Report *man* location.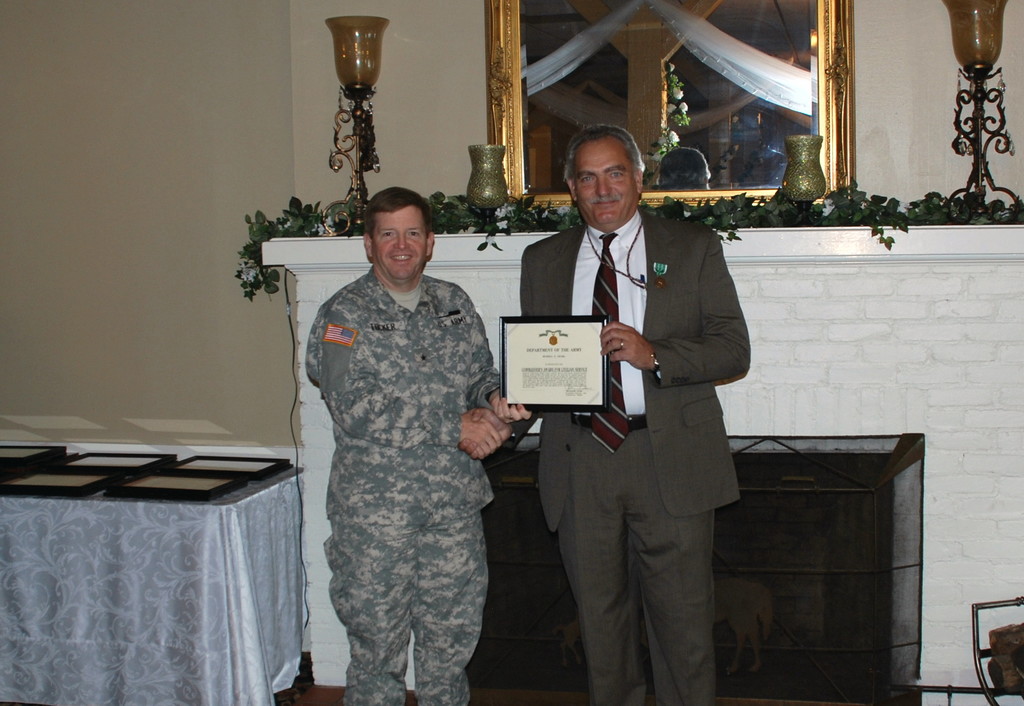
Report: (302,185,528,705).
